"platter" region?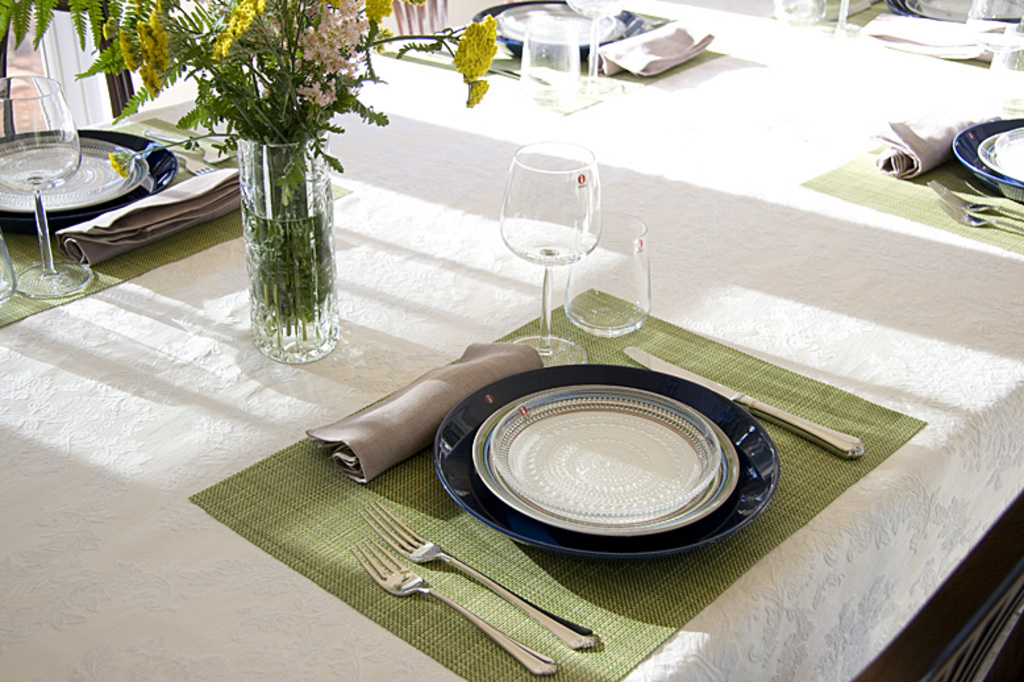
<bbox>953, 121, 1023, 200</bbox>
